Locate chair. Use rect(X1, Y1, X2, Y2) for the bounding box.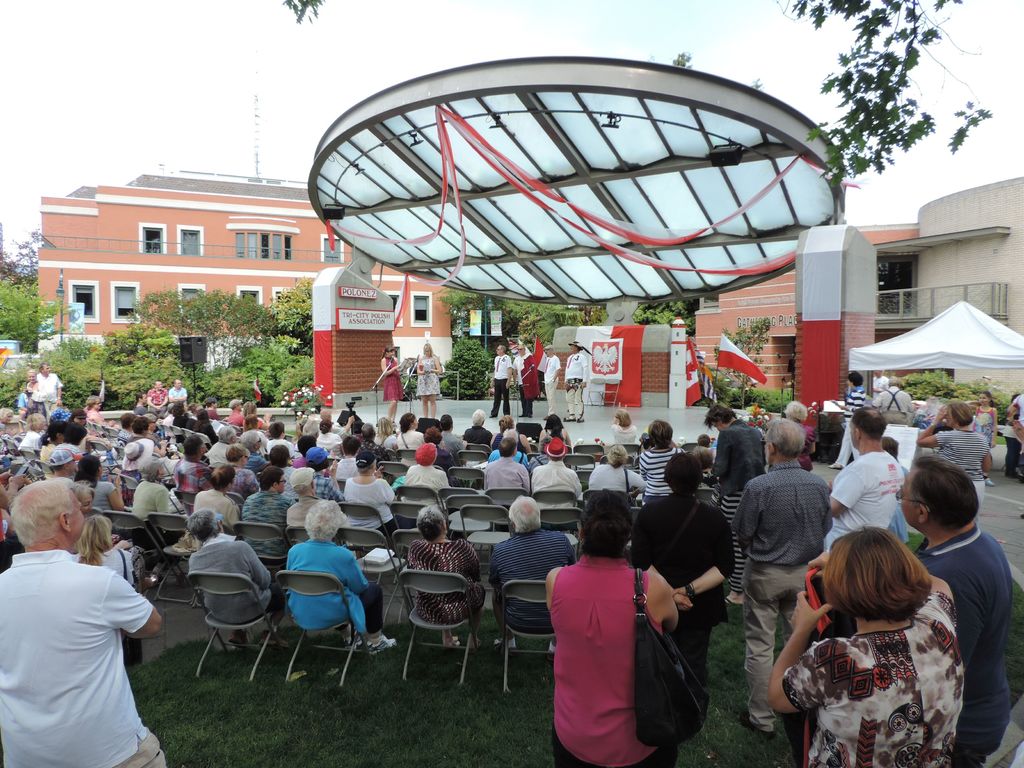
rect(396, 483, 440, 534).
